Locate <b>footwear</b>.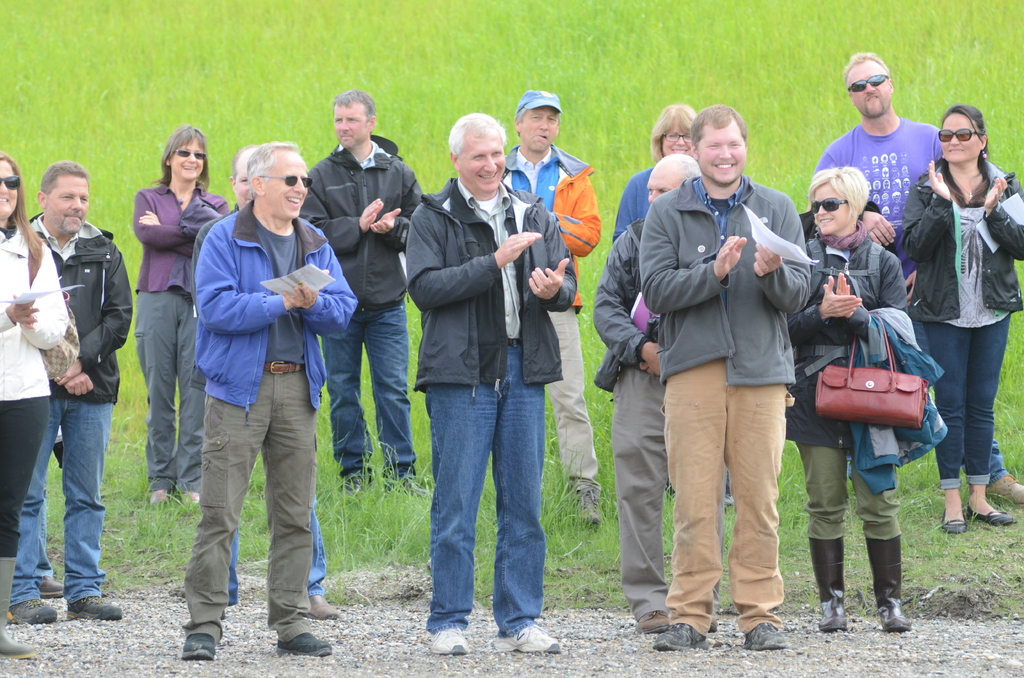
Bounding box: 178, 487, 200, 506.
